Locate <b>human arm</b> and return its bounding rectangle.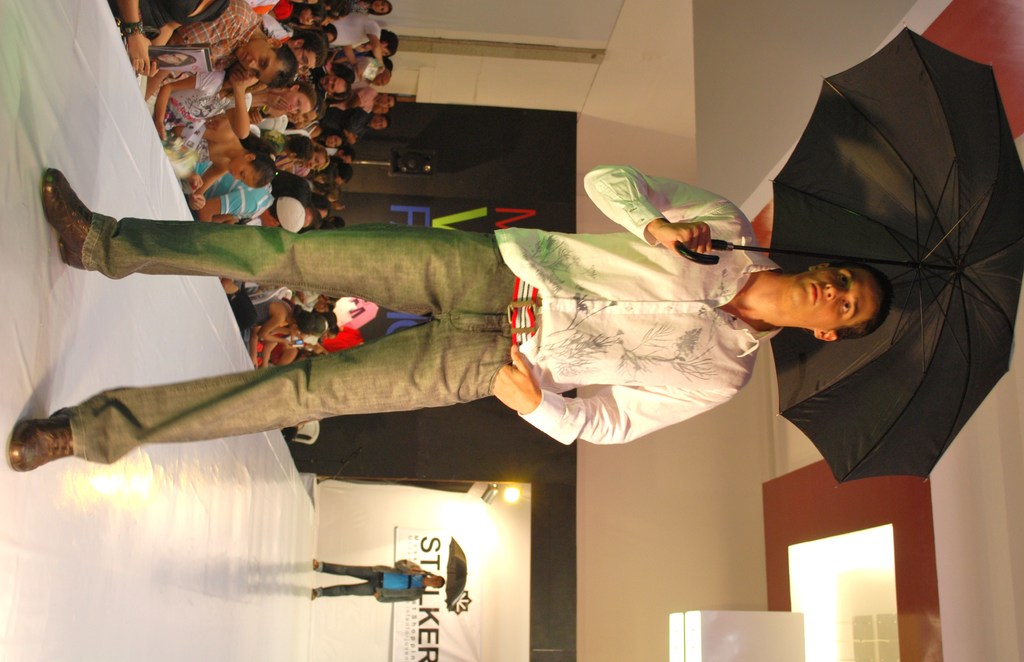
<box>564,154,744,256</box>.
